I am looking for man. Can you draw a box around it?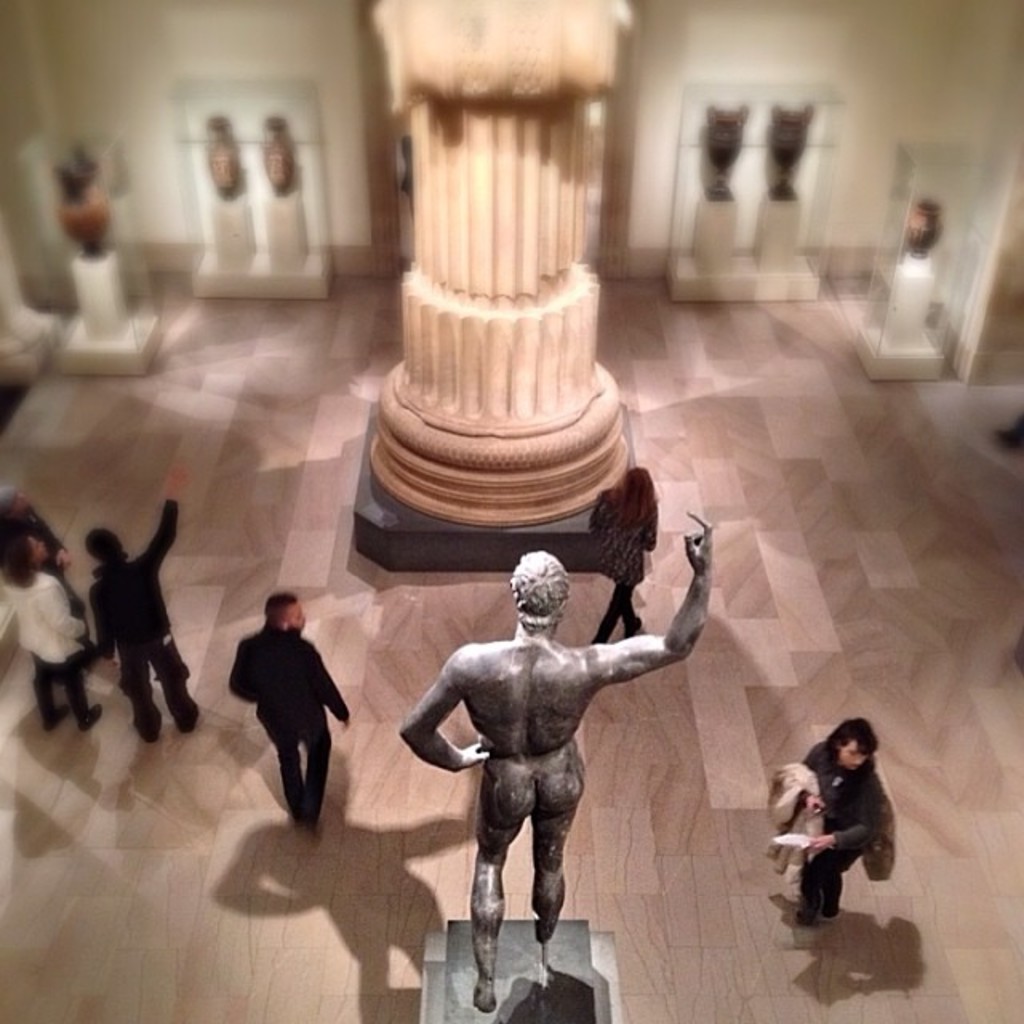
Sure, the bounding box is <region>216, 594, 349, 853</region>.
